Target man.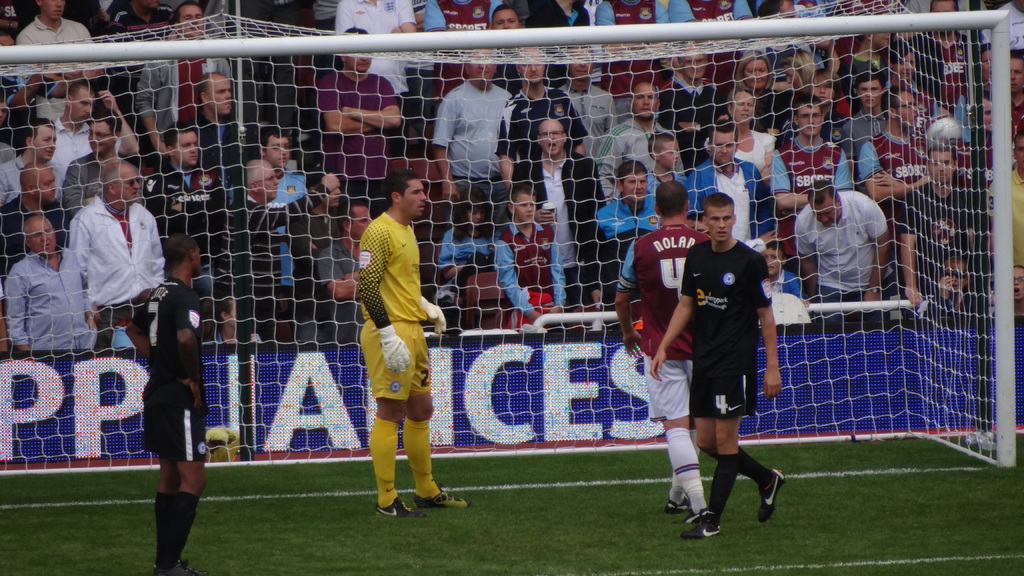
Target region: <bbox>358, 167, 471, 519</bbox>.
